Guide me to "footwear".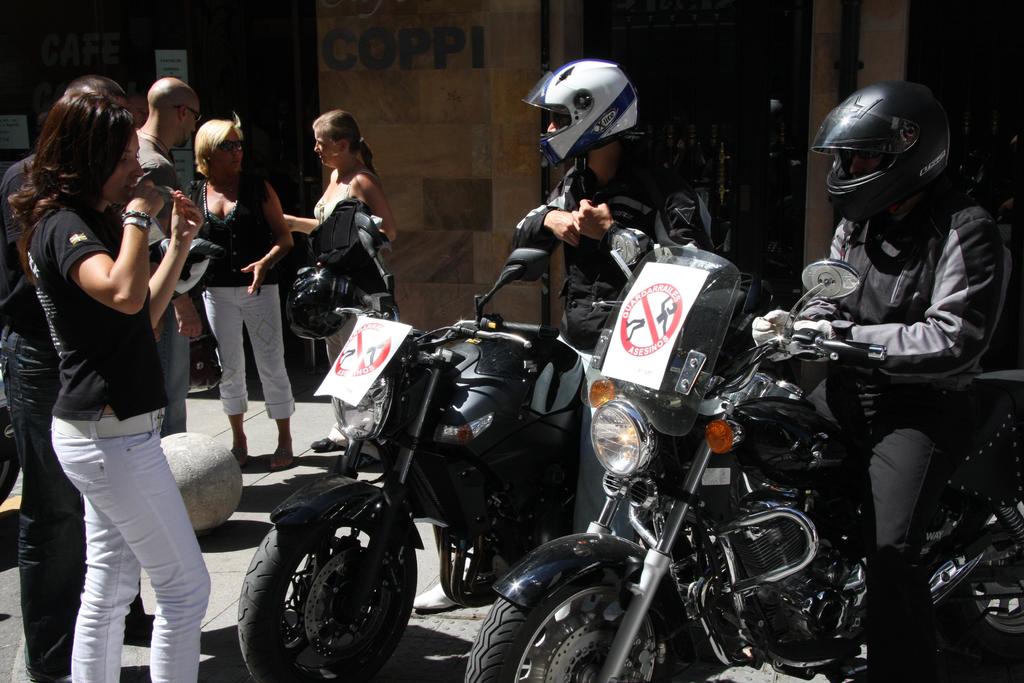
Guidance: bbox=[228, 453, 247, 468].
